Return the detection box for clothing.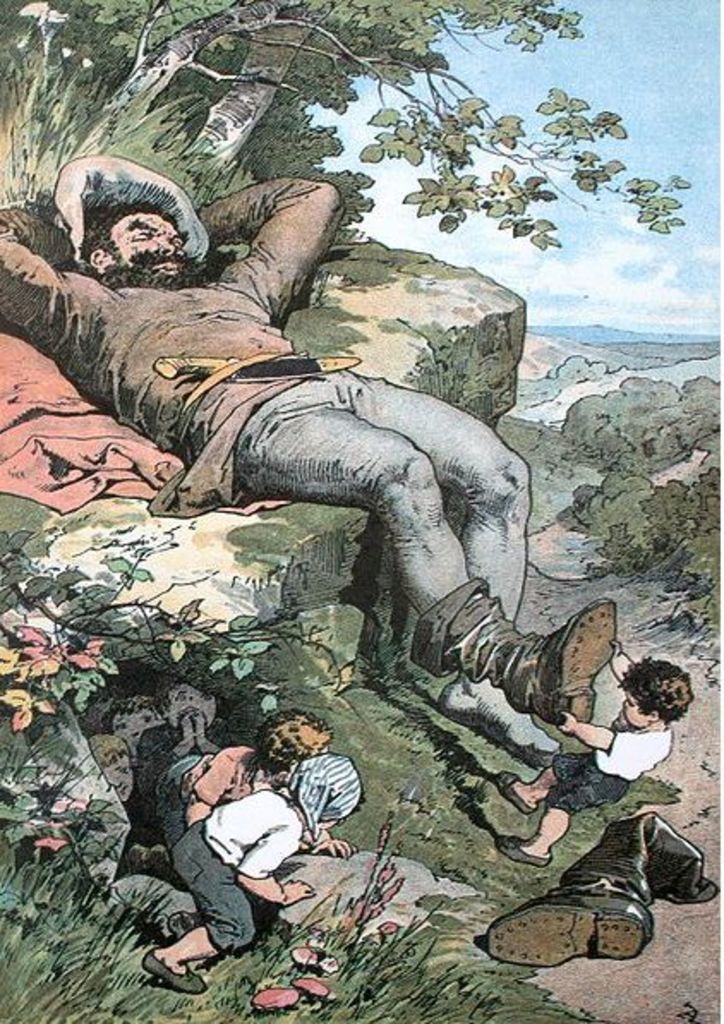
[x1=153, y1=743, x2=269, y2=854].
